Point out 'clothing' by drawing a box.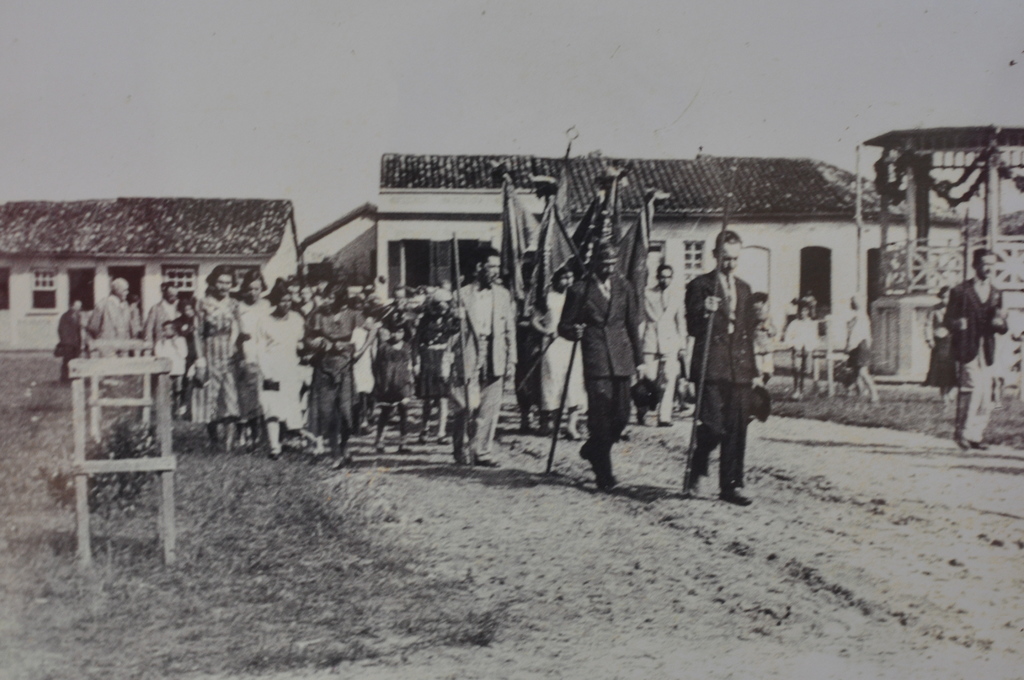
detection(947, 275, 1007, 444).
